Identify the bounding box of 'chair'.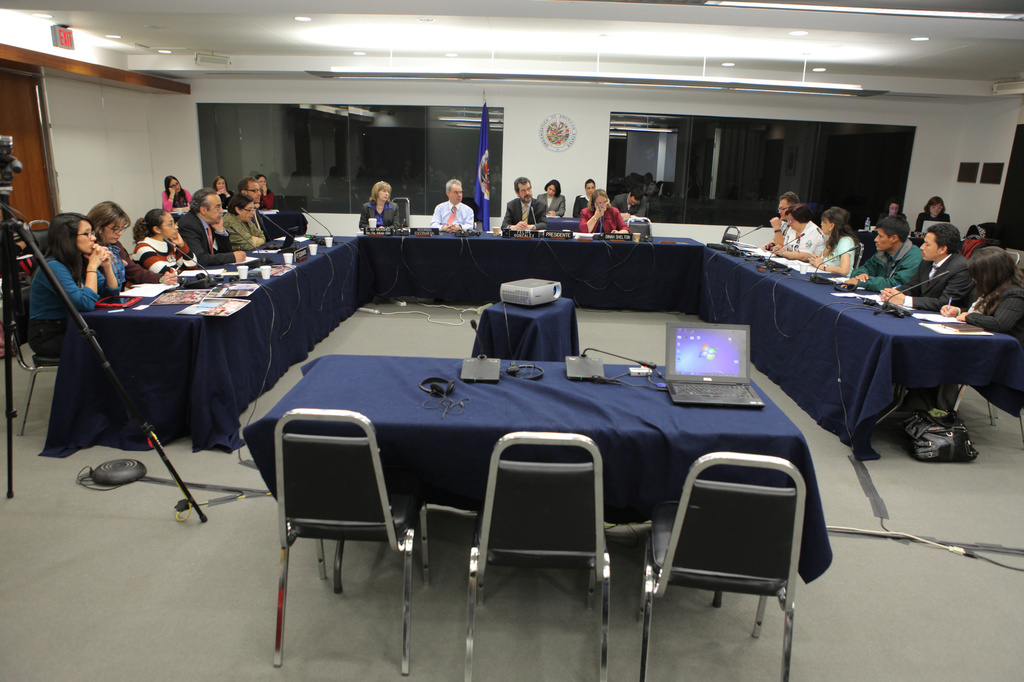
(left=1012, top=251, right=1018, bottom=264).
